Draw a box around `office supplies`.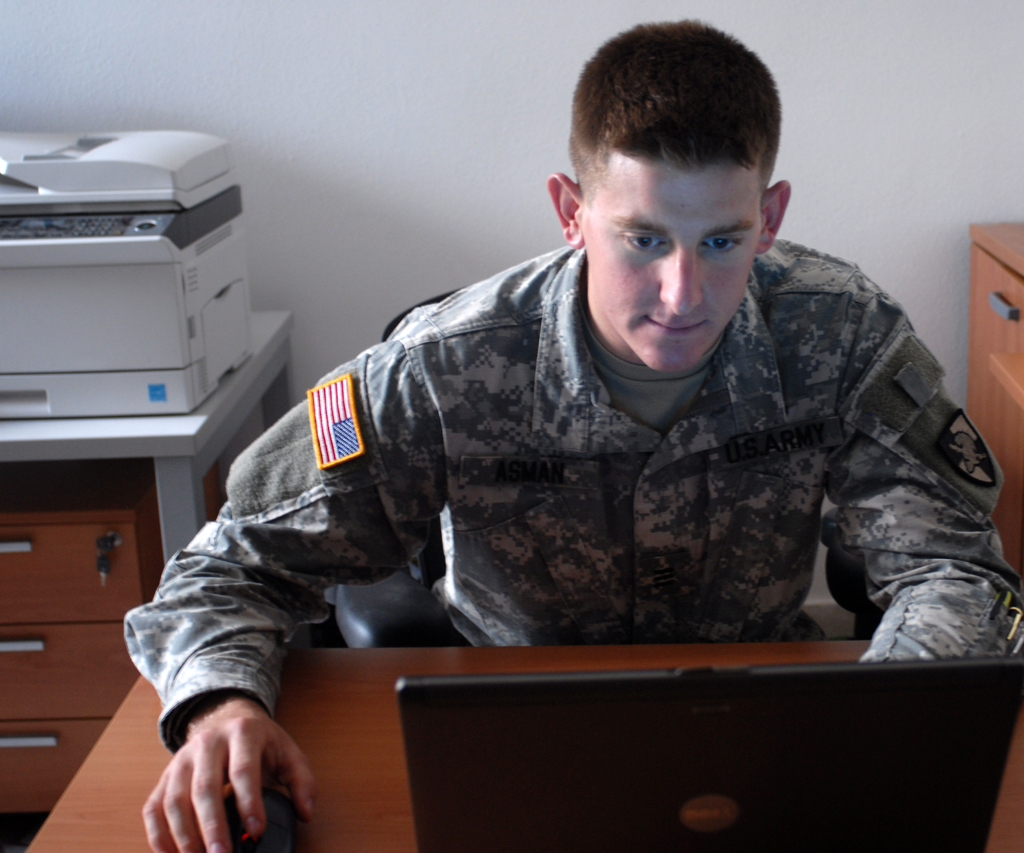
966, 227, 1023, 557.
